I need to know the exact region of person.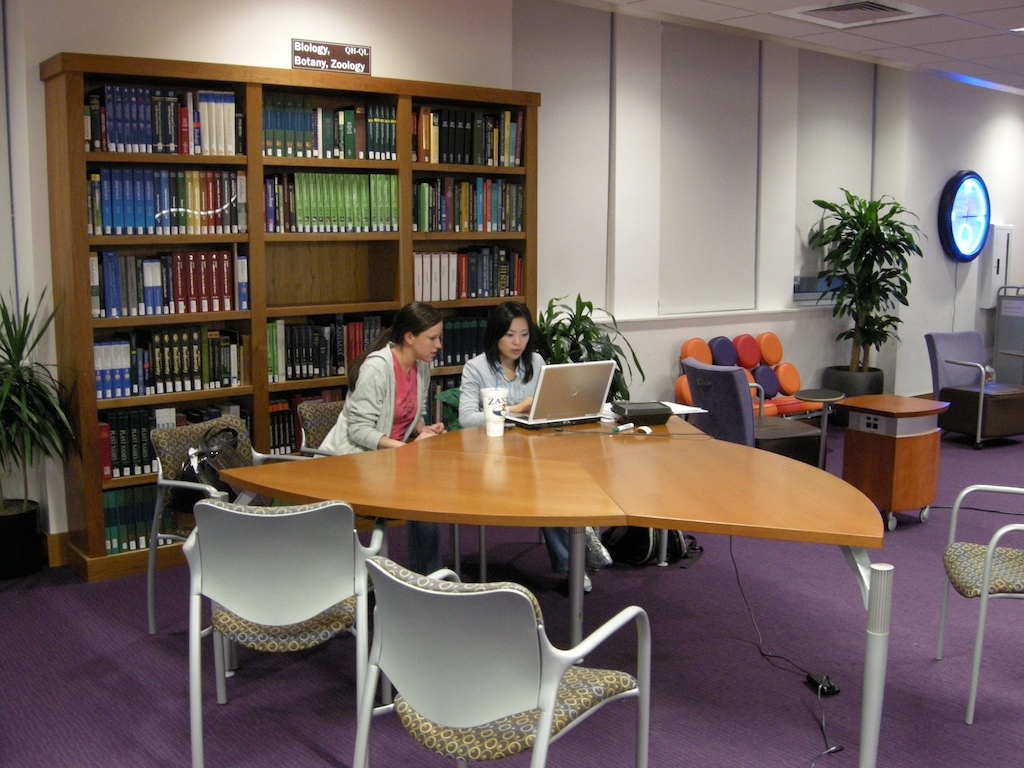
Region: [x1=455, y1=314, x2=532, y2=427].
